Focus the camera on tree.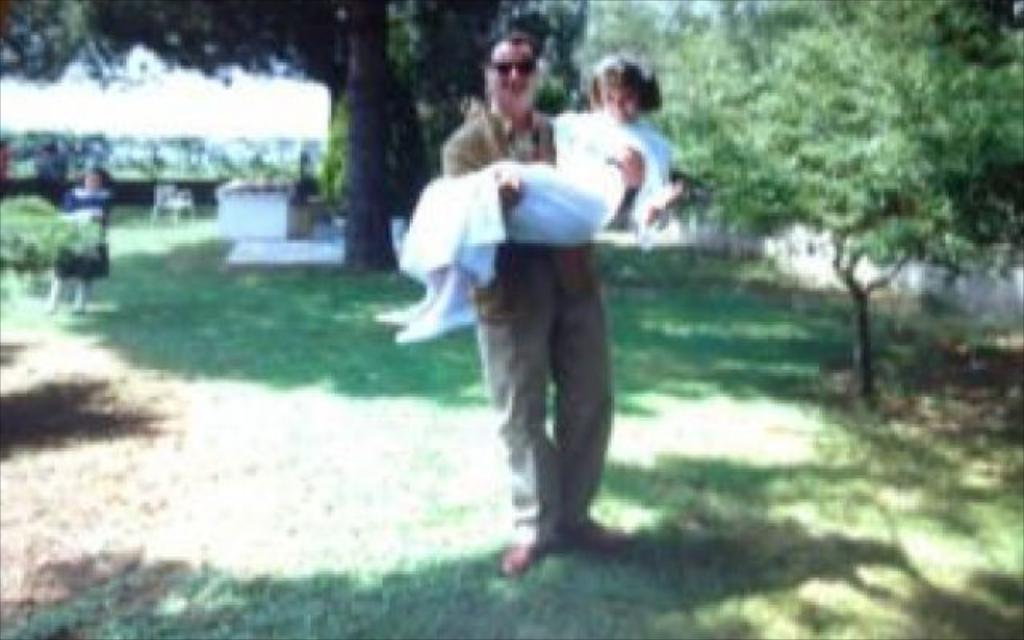
Focus region: bbox=(670, 0, 1022, 288).
